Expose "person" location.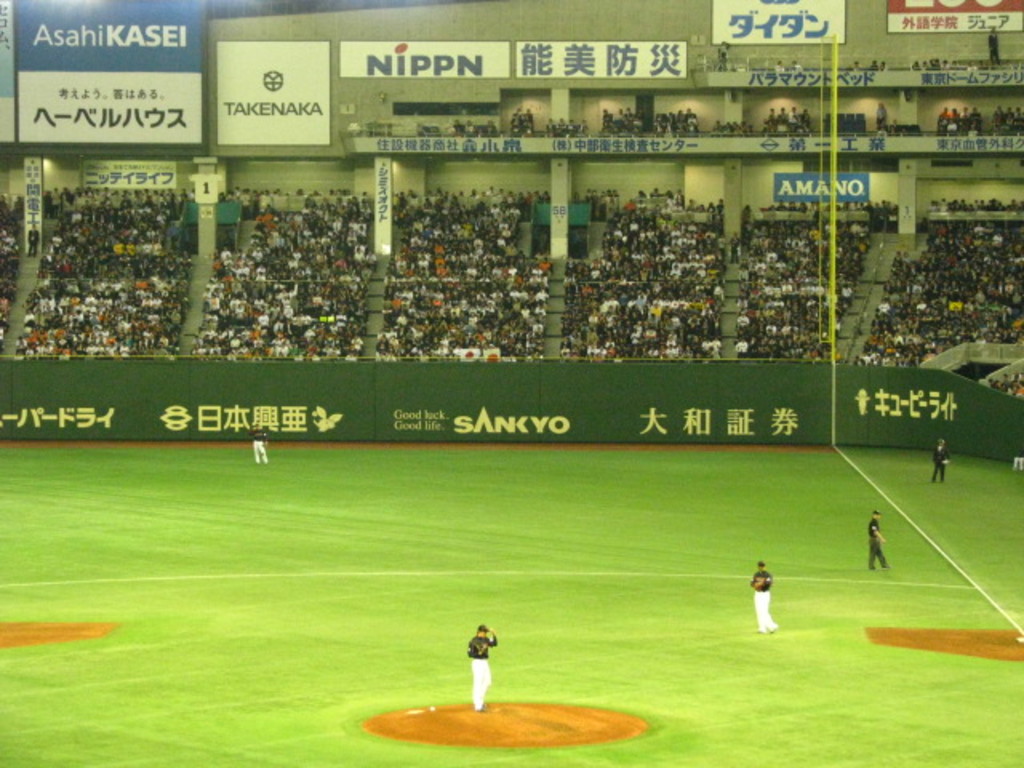
Exposed at 251/421/272/464.
